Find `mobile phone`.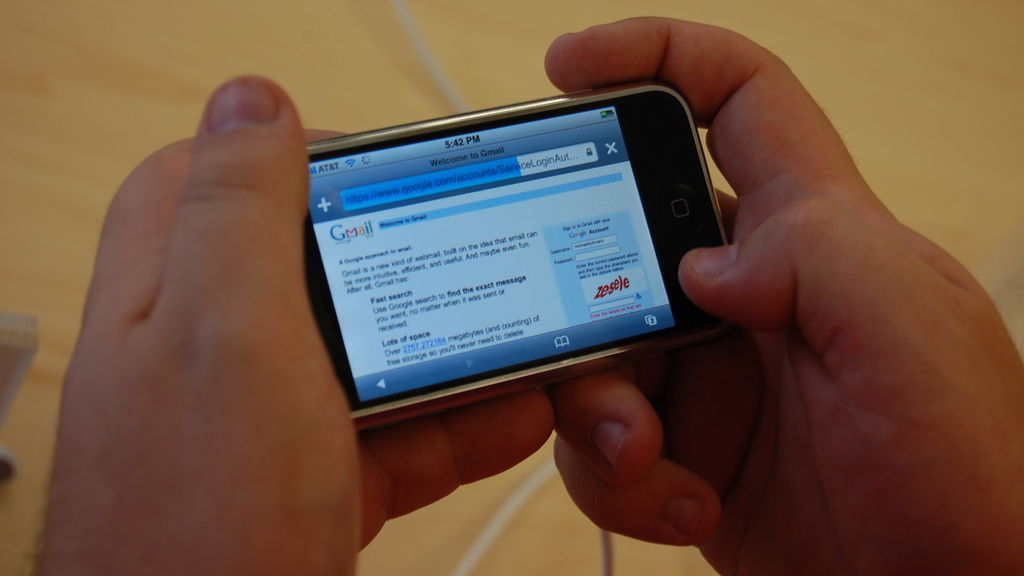
select_region(298, 74, 733, 436).
